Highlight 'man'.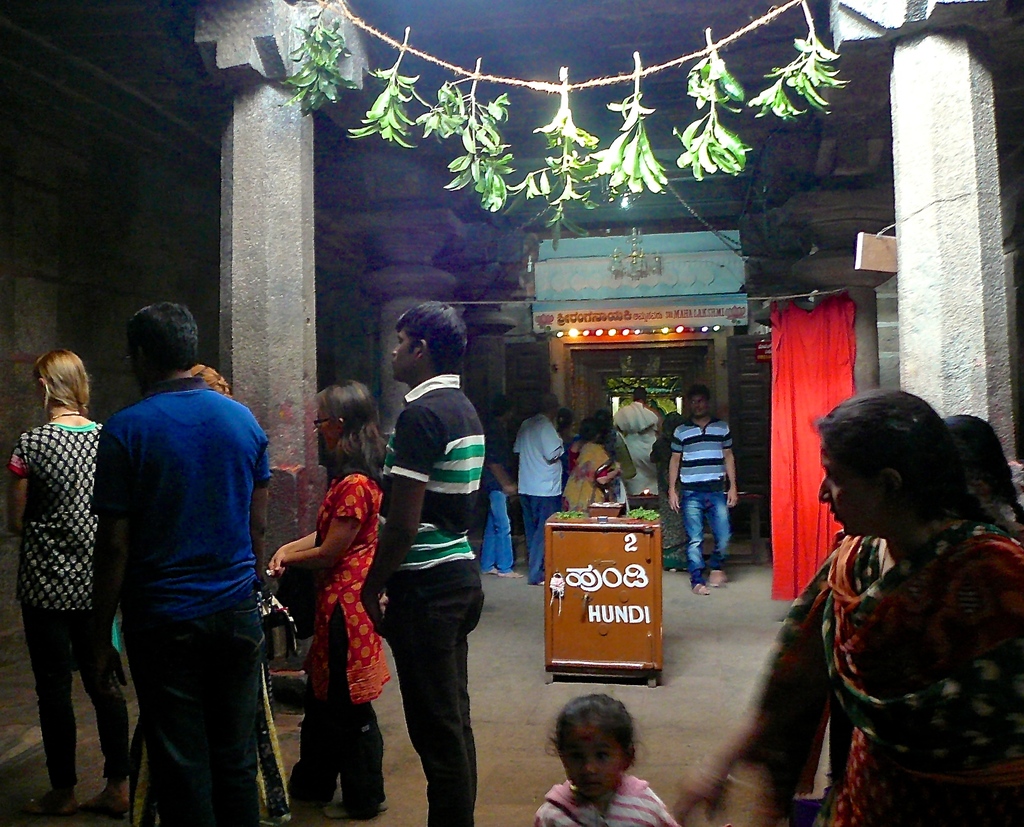
Highlighted region: Rect(618, 387, 660, 499).
